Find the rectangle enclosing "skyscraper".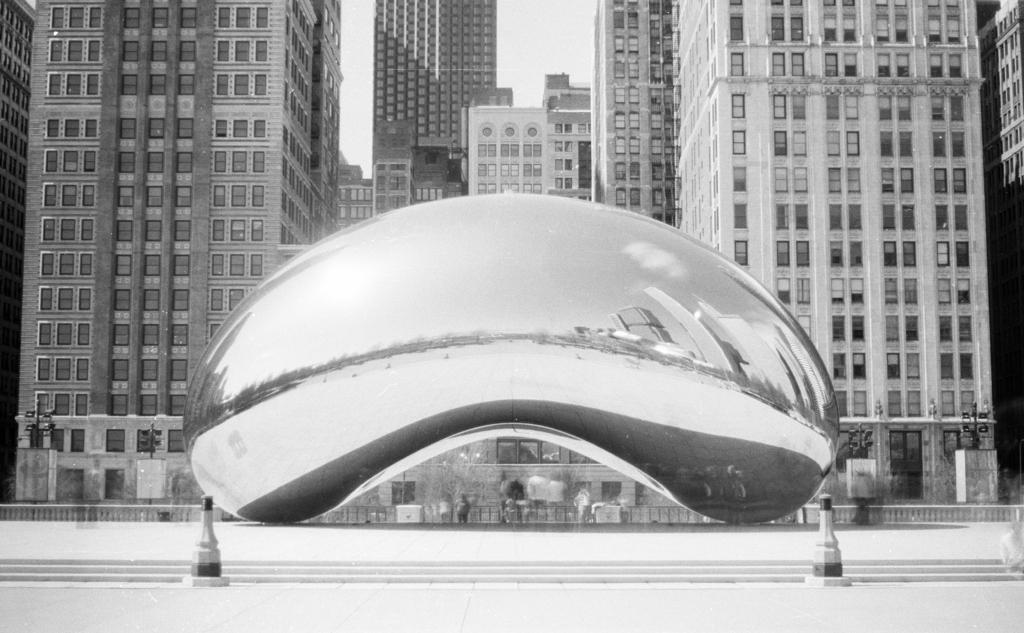
pyautogui.locateOnScreen(589, 0, 675, 227).
